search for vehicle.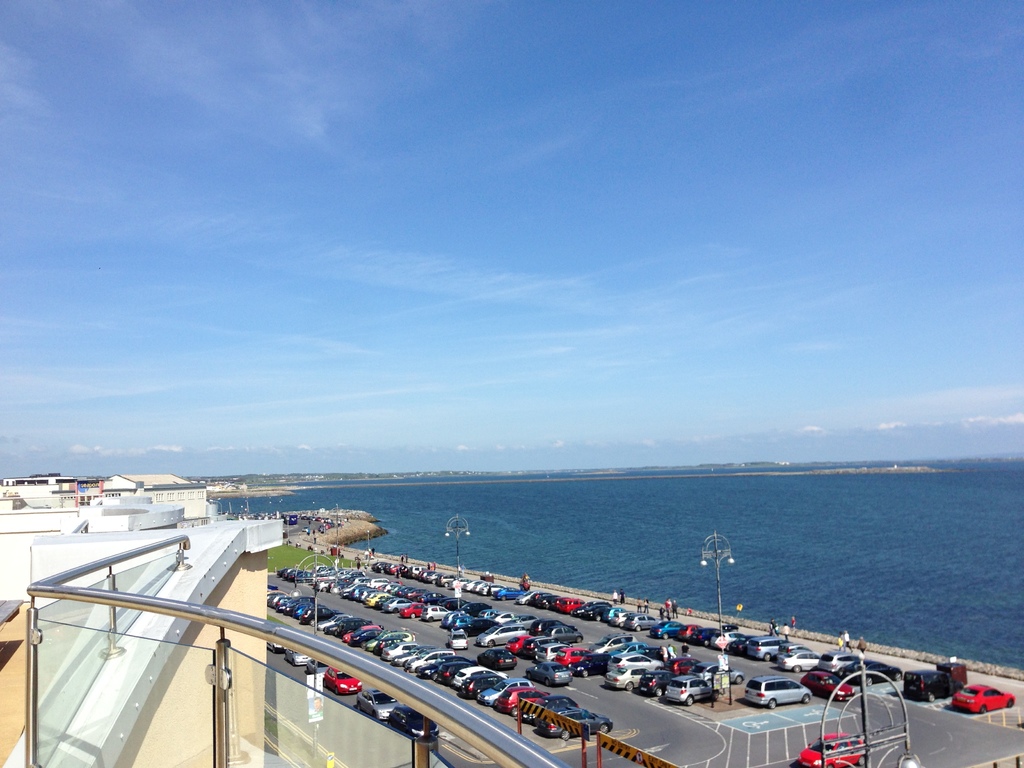
Found at select_region(799, 730, 869, 767).
